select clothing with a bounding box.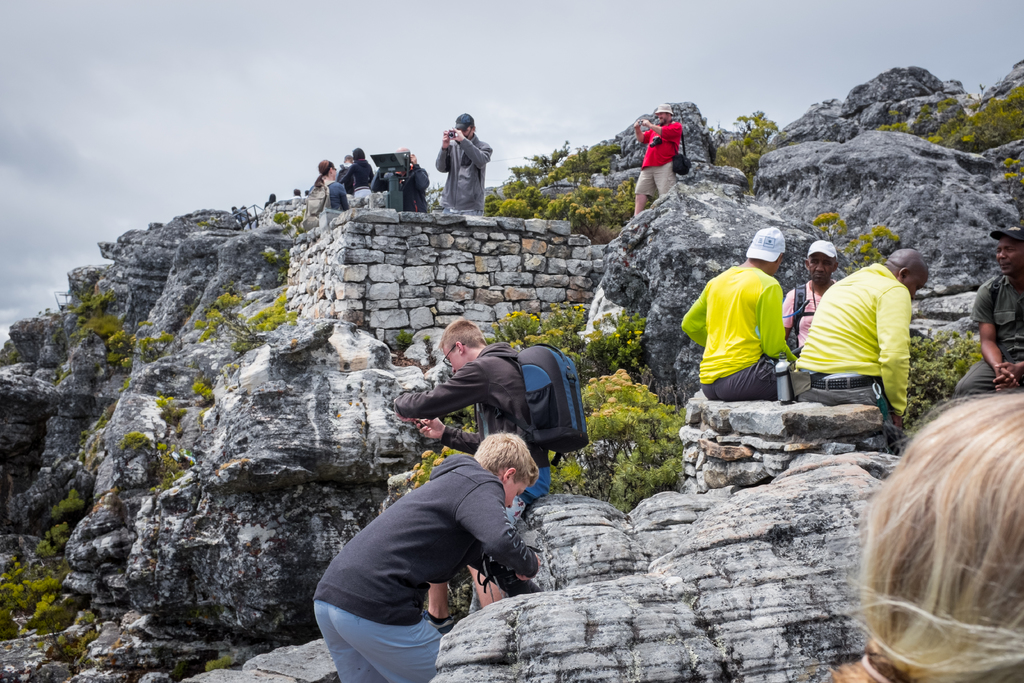
<box>796,261,909,452</box>.
